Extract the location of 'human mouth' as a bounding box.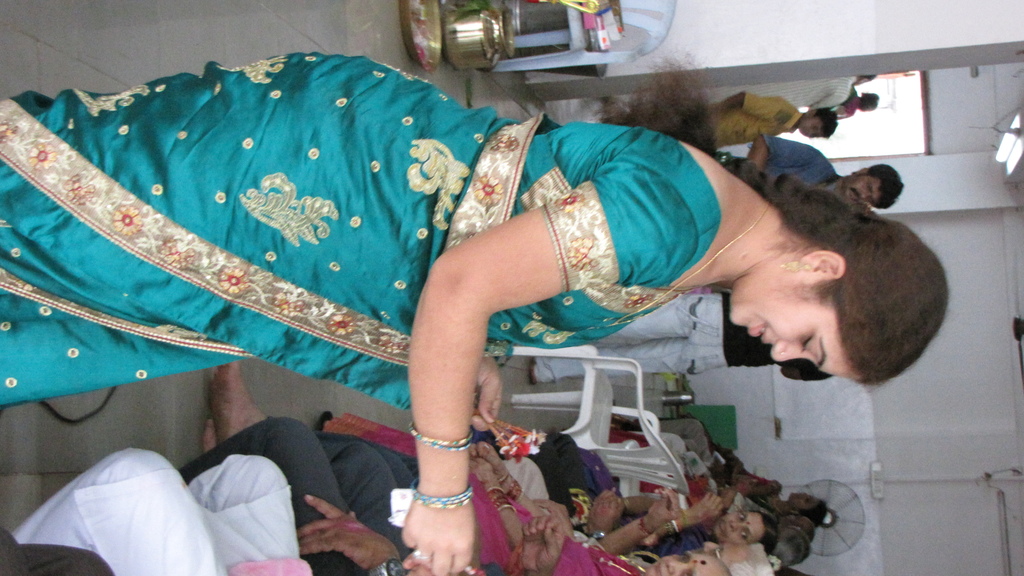
bbox=[750, 322, 770, 342].
